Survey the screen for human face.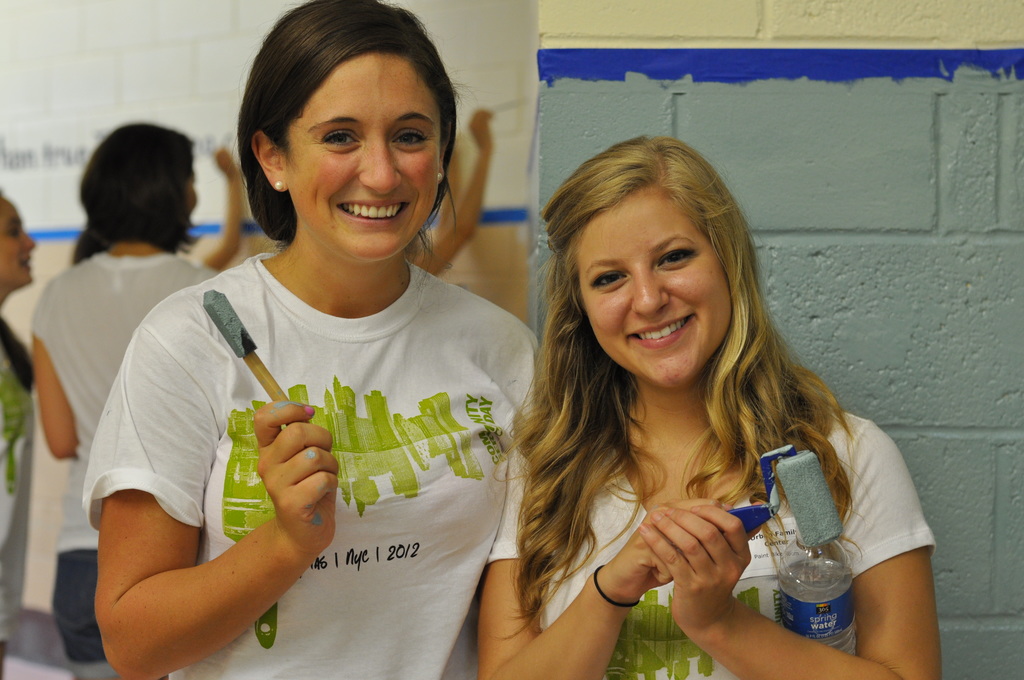
Survey found: (580, 197, 738, 395).
